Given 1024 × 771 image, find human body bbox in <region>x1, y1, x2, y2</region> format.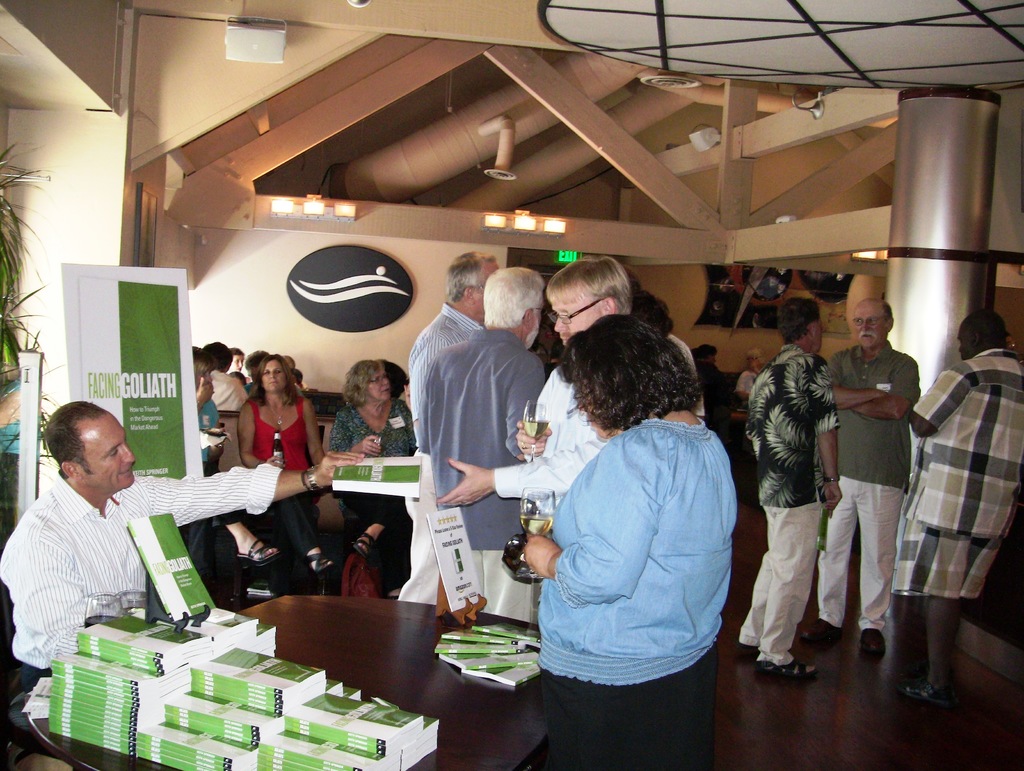
<region>234, 391, 330, 574</region>.
